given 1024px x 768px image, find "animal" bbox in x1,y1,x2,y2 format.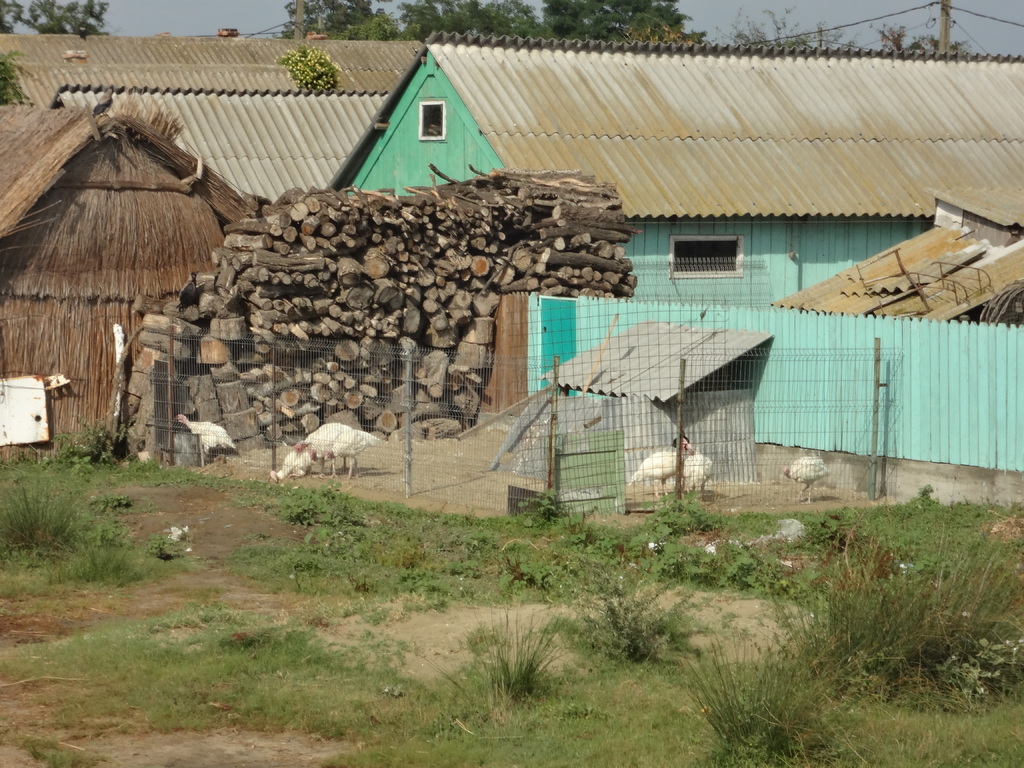
266,445,319,478.
